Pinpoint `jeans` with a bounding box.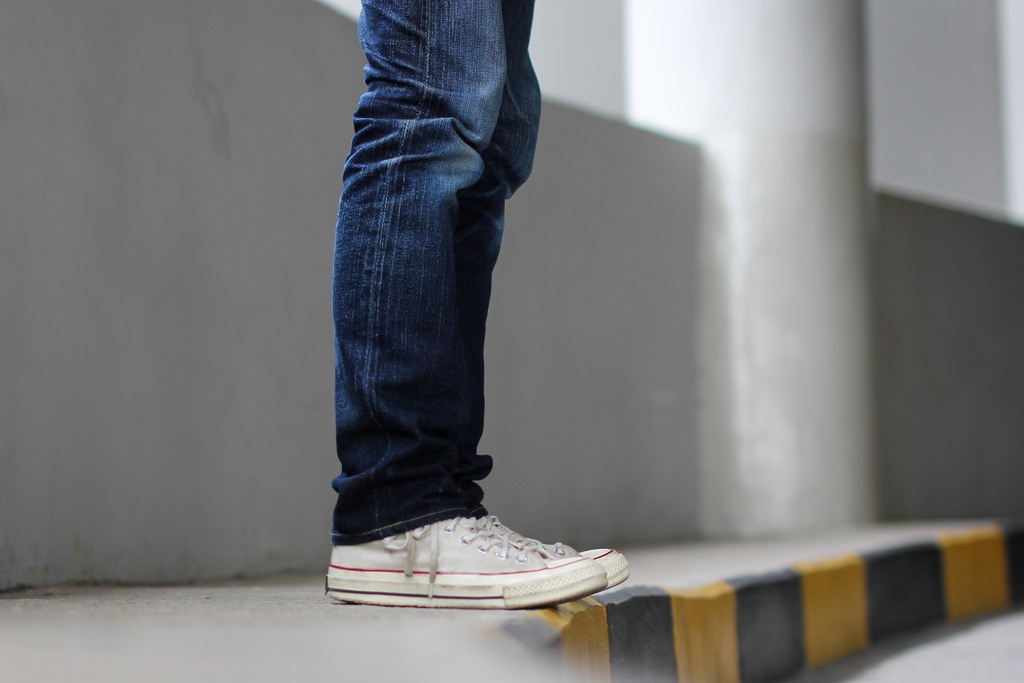
BBox(305, 1, 576, 600).
